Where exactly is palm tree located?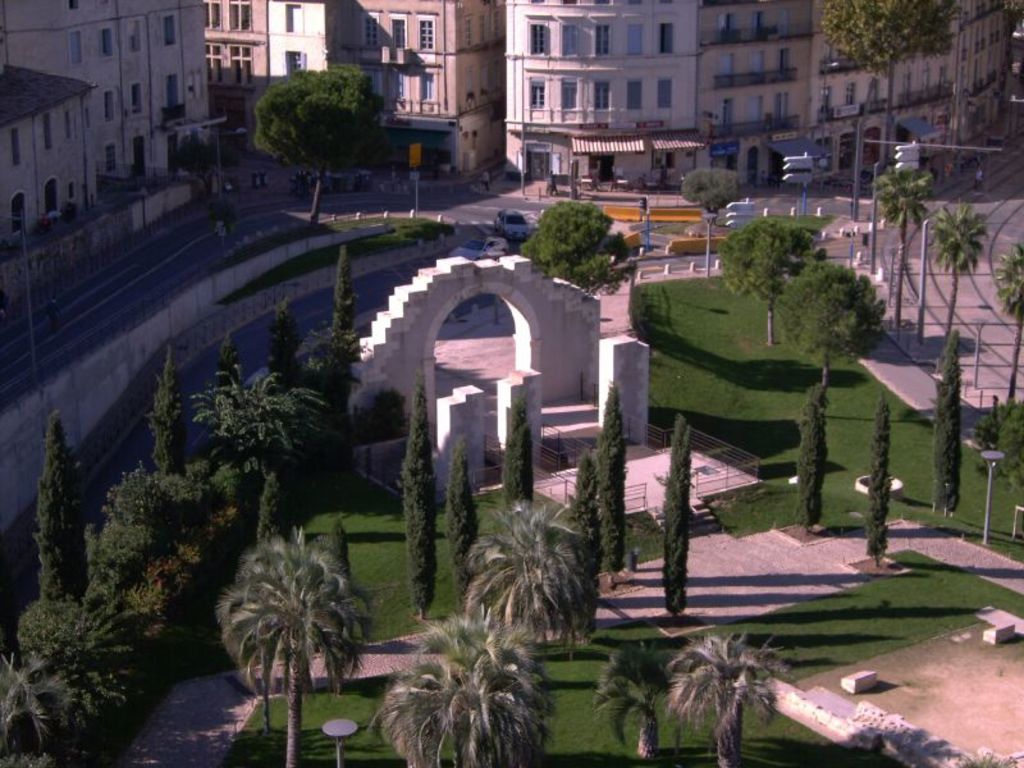
Its bounding box is (212, 525, 376, 767).
